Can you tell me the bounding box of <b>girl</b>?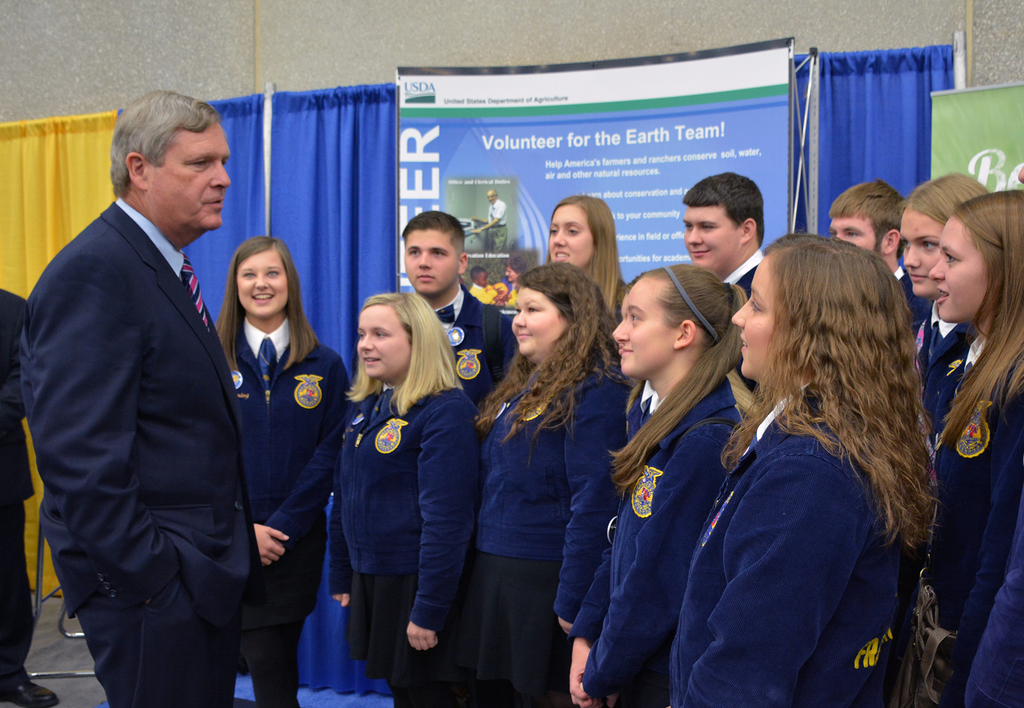
{"x1": 212, "y1": 233, "x2": 349, "y2": 707}.
